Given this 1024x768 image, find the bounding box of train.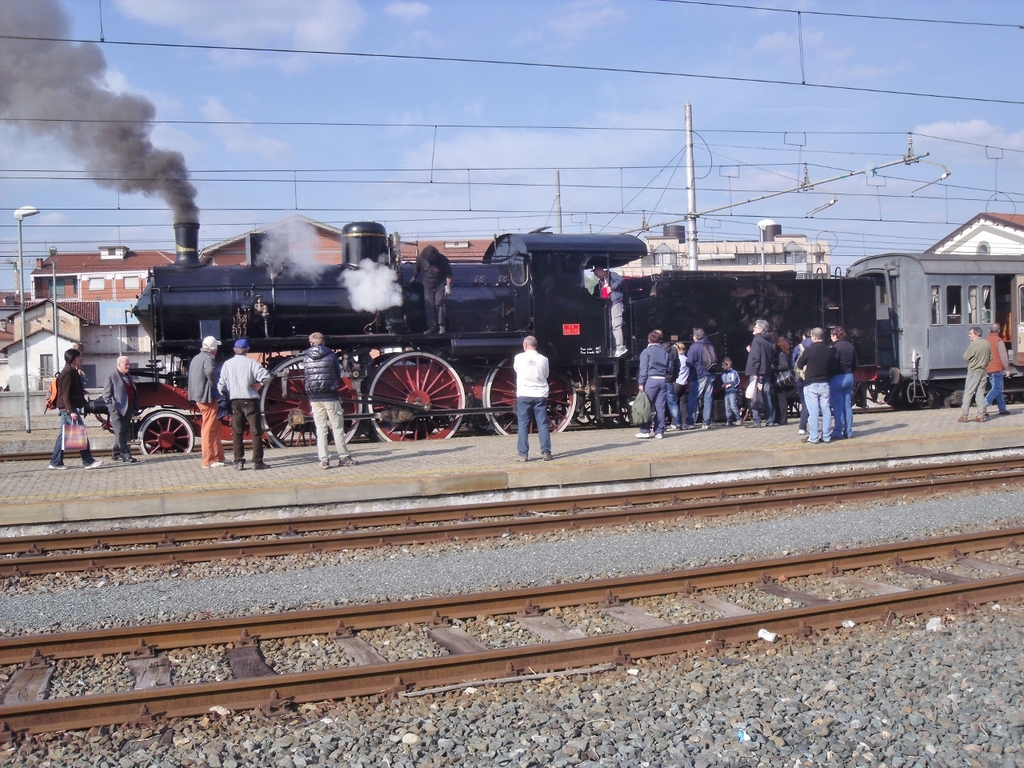
bbox=(82, 221, 1023, 450).
